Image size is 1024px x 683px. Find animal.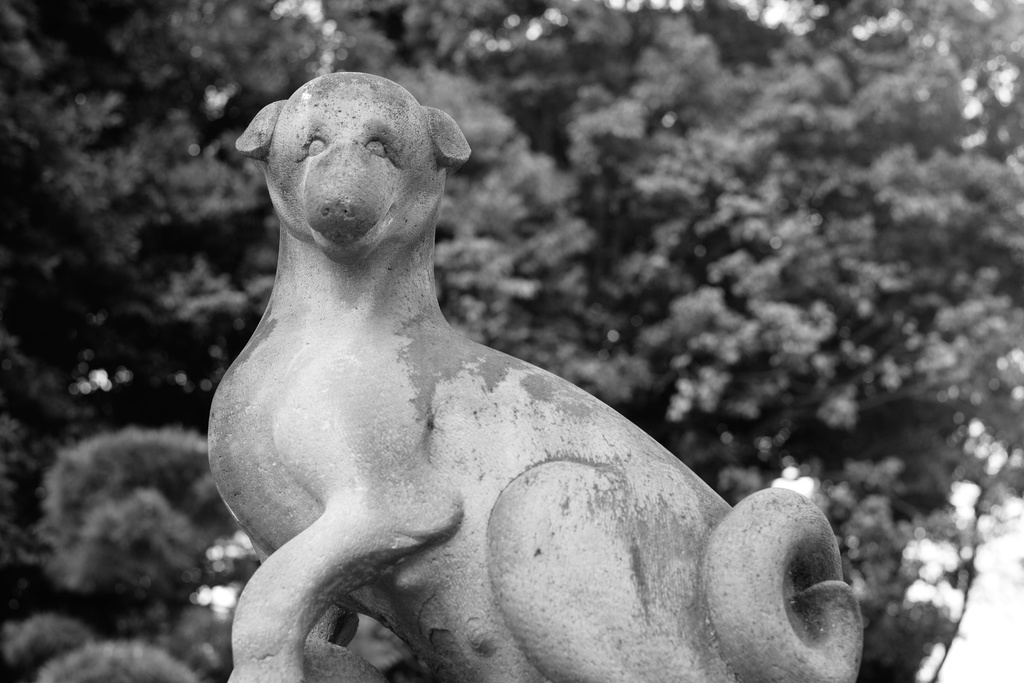
l=201, t=72, r=868, b=682.
